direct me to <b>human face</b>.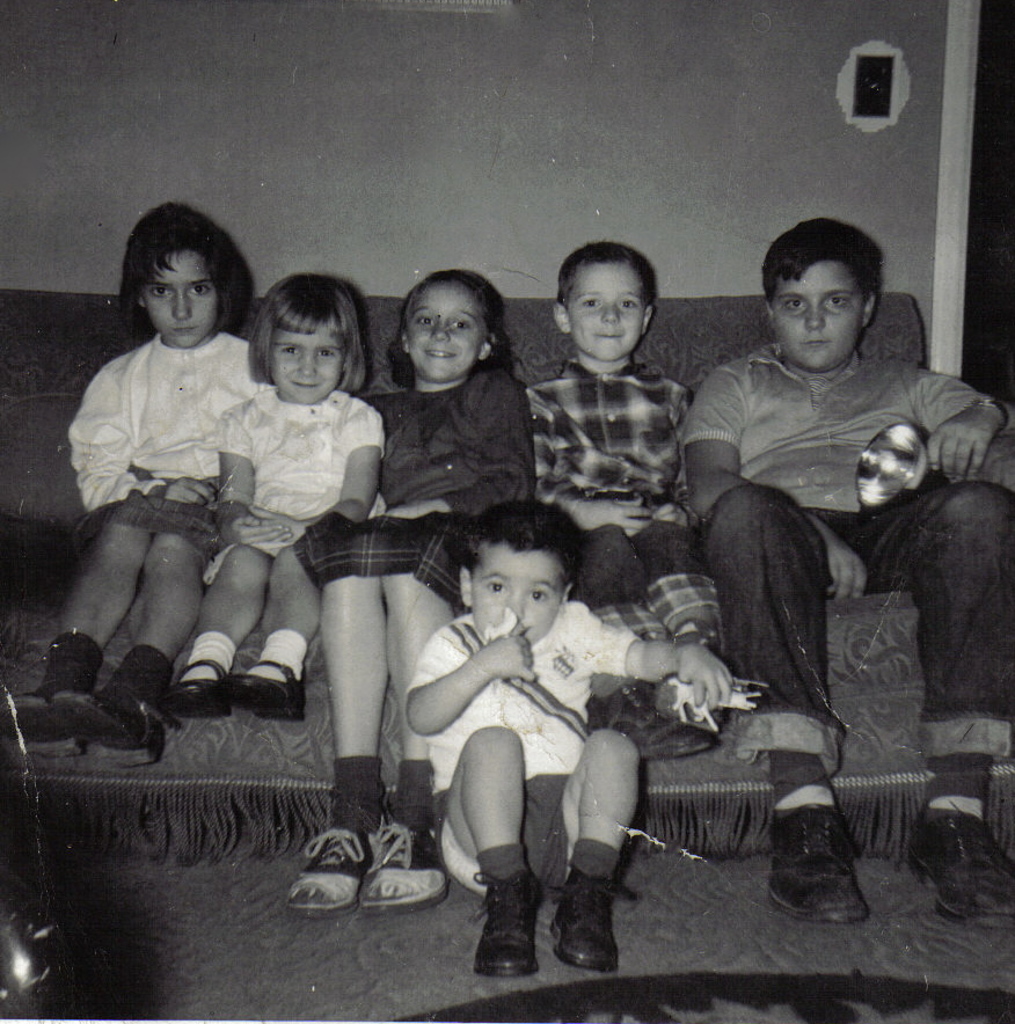
Direction: rect(271, 317, 344, 405).
